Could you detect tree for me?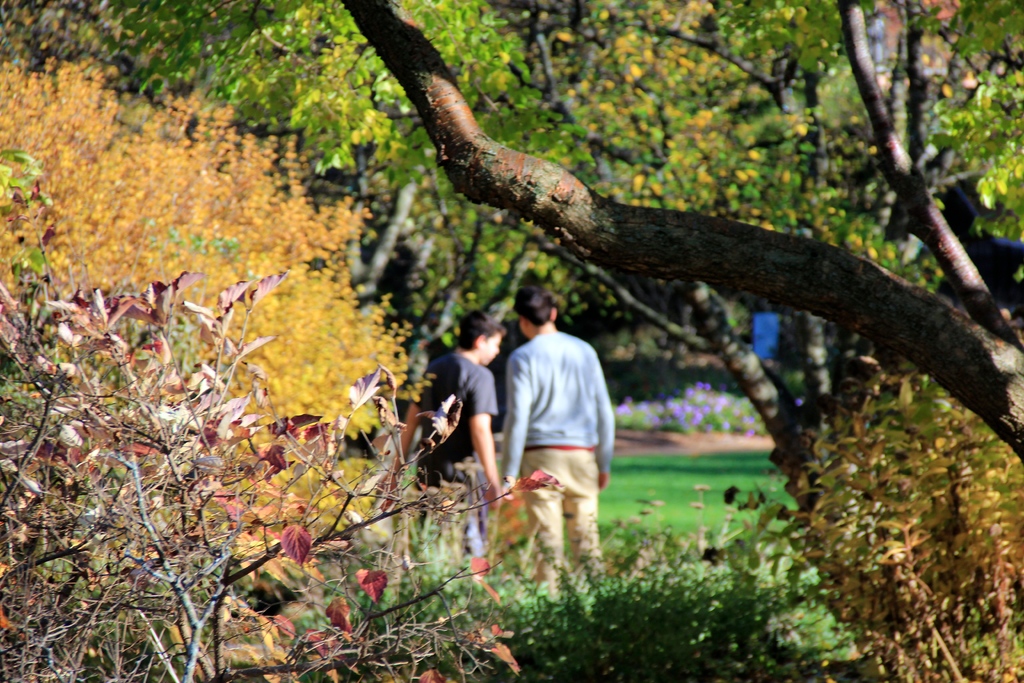
Detection result: 760/352/1009/682.
